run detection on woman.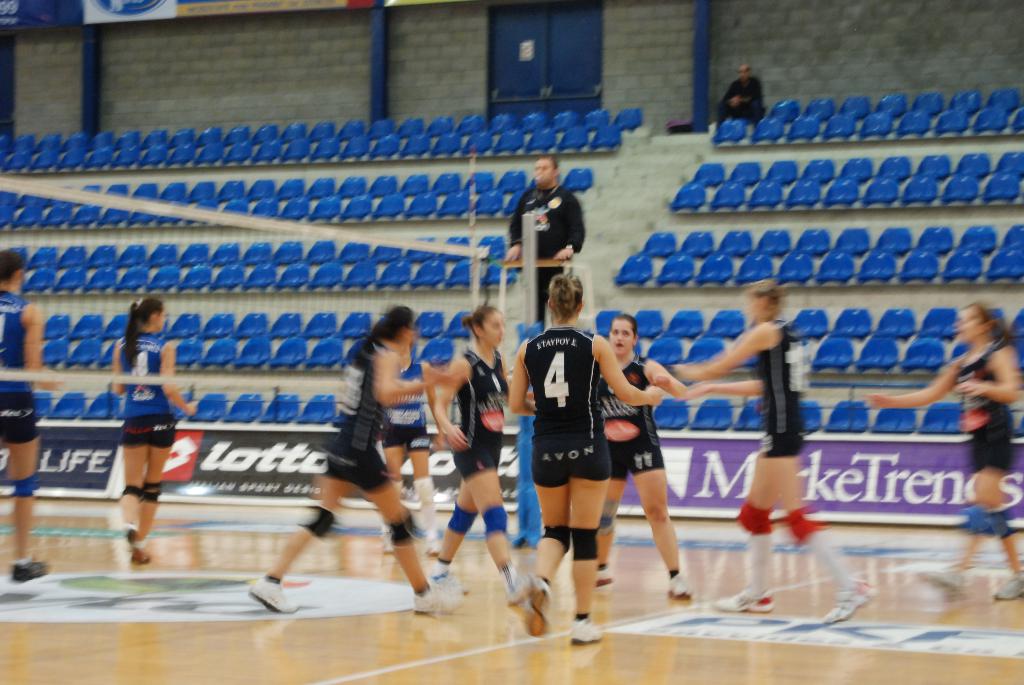
Result: (110, 295, 195, 568).
